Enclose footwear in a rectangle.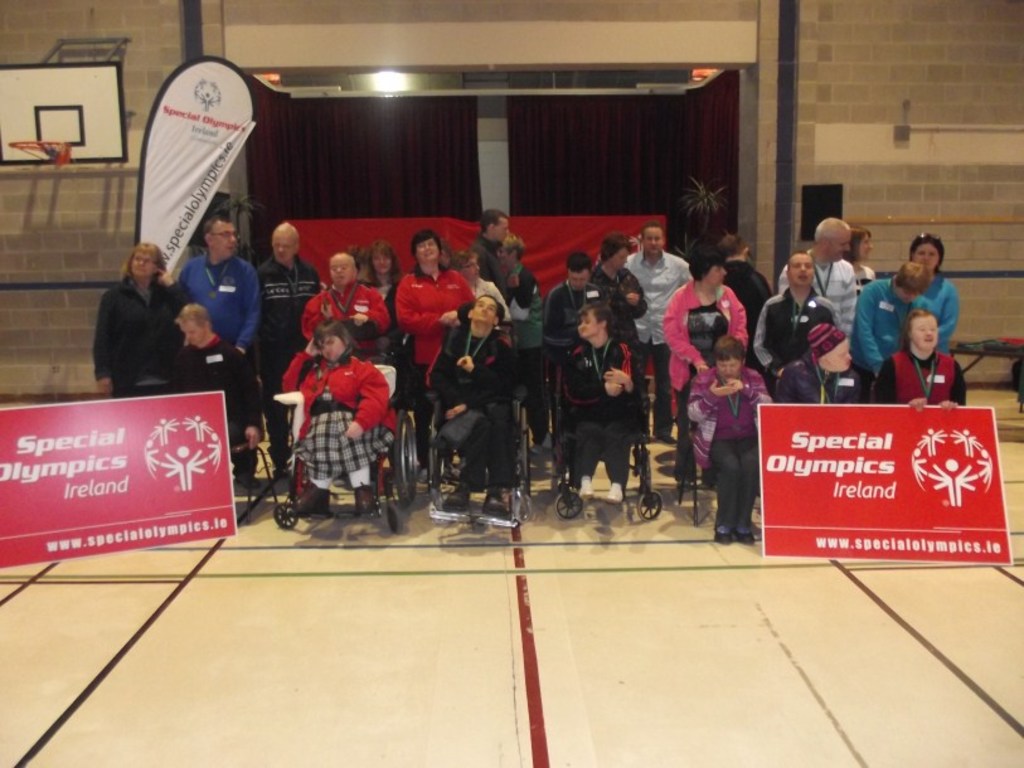
detection(234, 470, 261, 486).
